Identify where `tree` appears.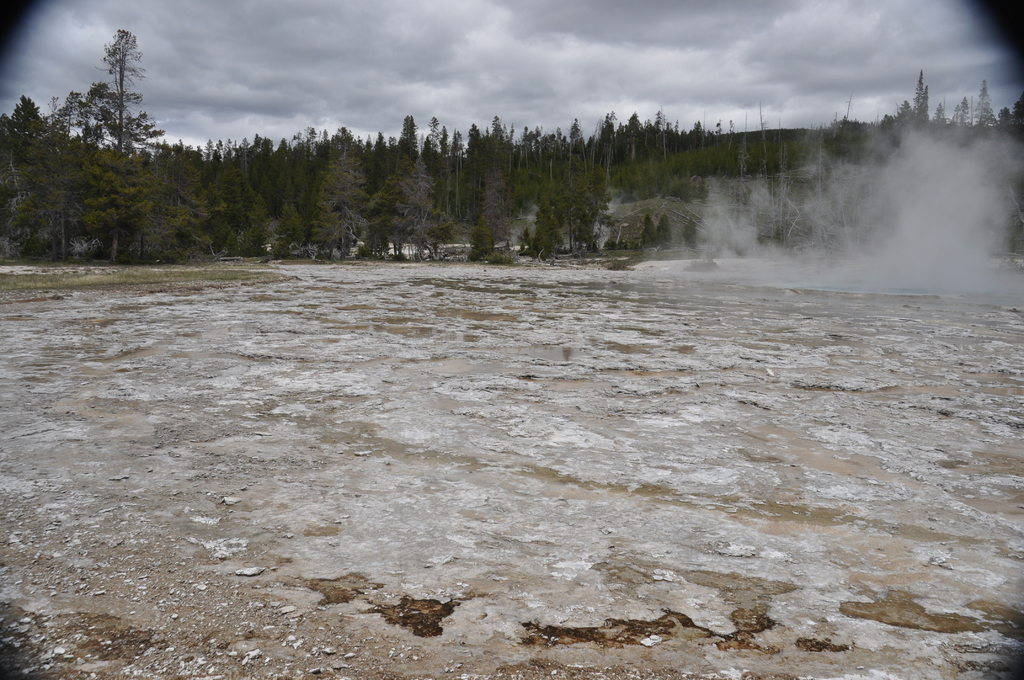
Appears at left=0, top=95, right=72, bottom=255.
